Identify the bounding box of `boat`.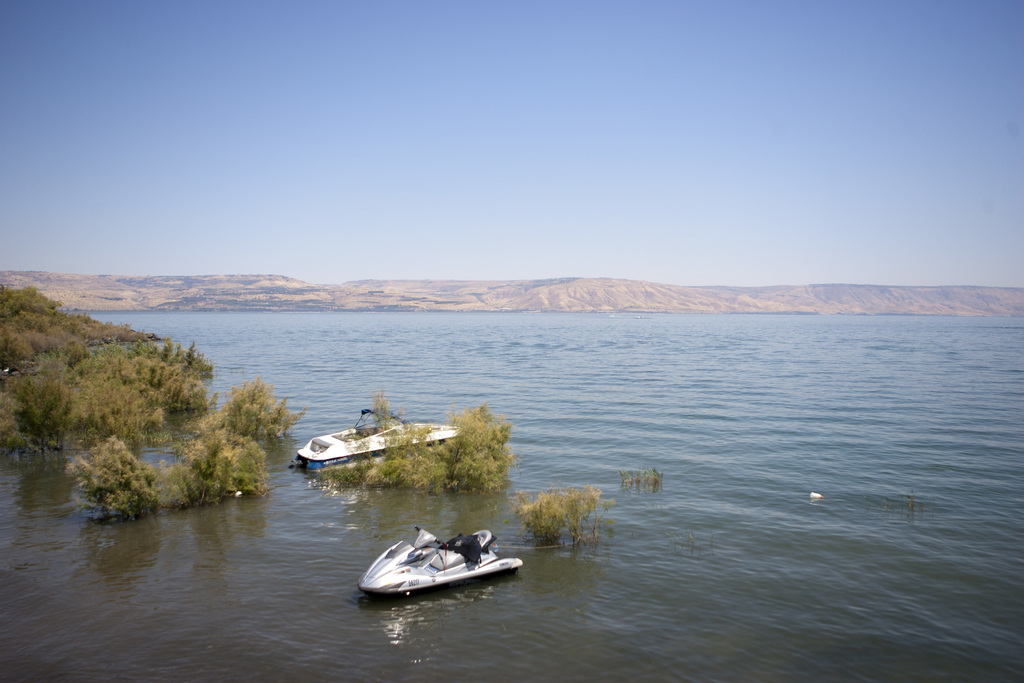
detection(365, 533, 523, 600).
